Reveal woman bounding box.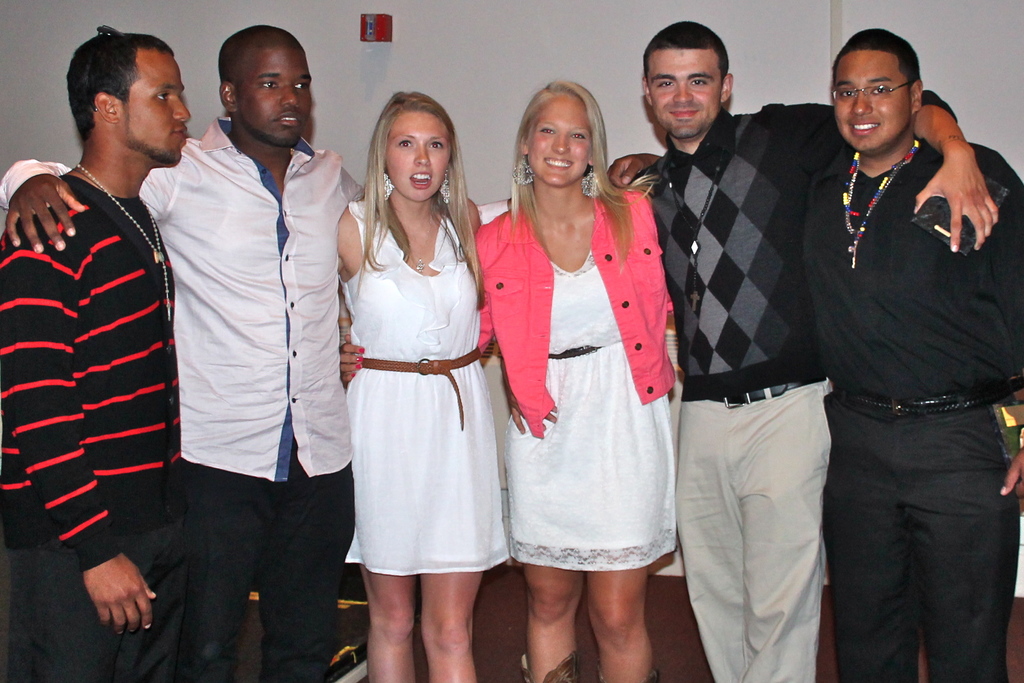
Revealed: box(338, 88, 689, 682).
